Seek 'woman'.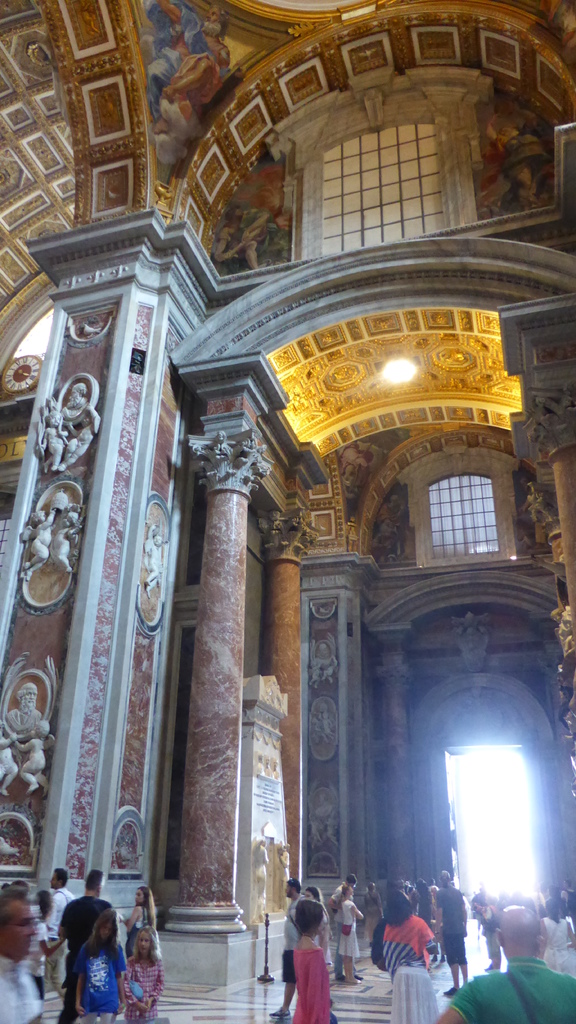
locate(270, 893, 341, 1017).
